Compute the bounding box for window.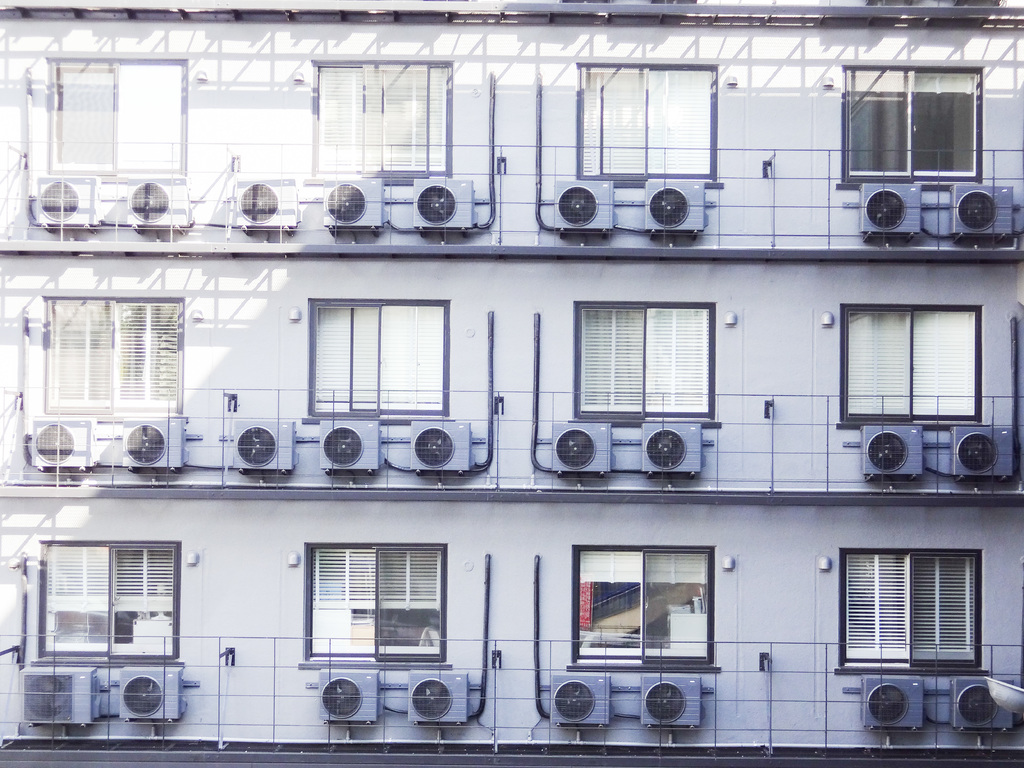
x1=304 y1=545 x2=444 y2=662.
